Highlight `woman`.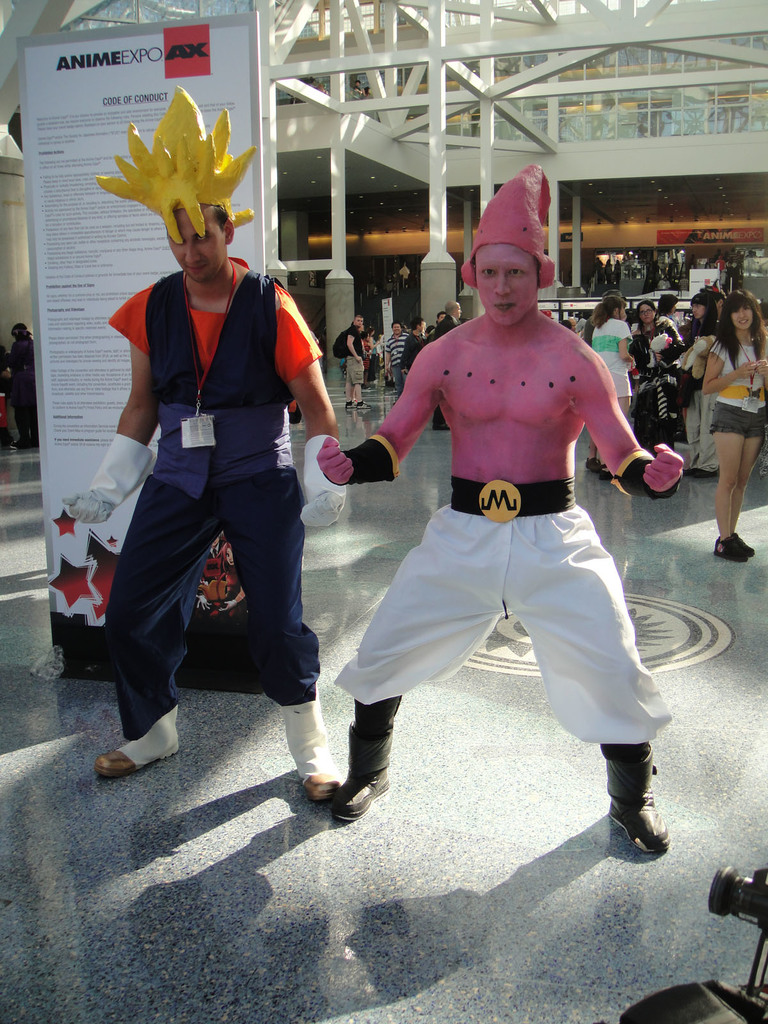
Highlighted region: locate(630, 307, 683, 452).
